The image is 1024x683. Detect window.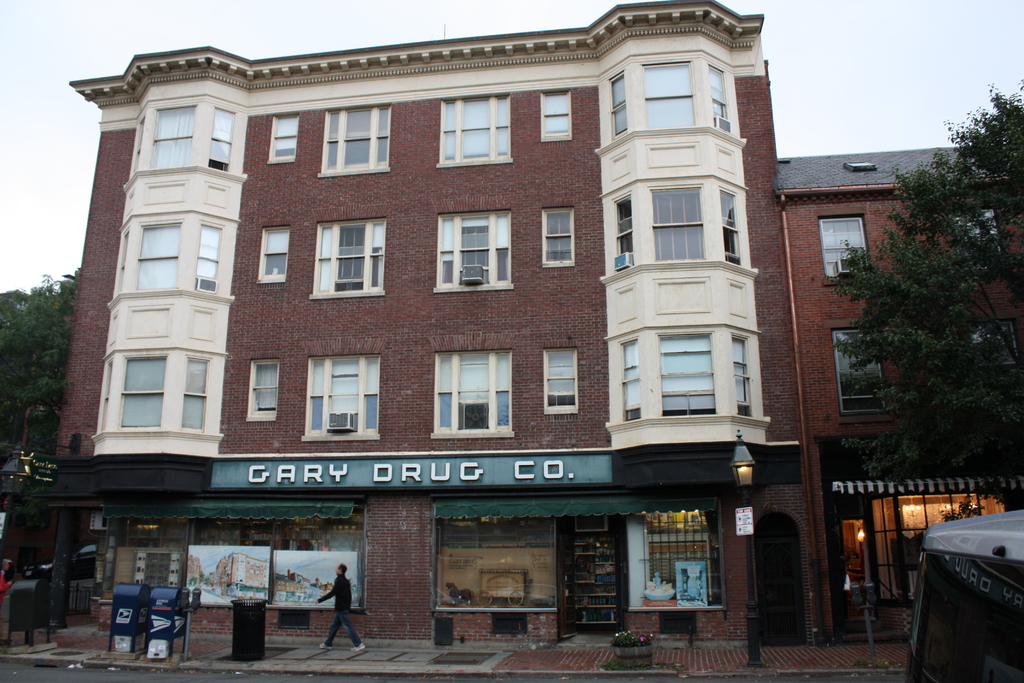
Detection: bbox(102, 217, 141, 294).
